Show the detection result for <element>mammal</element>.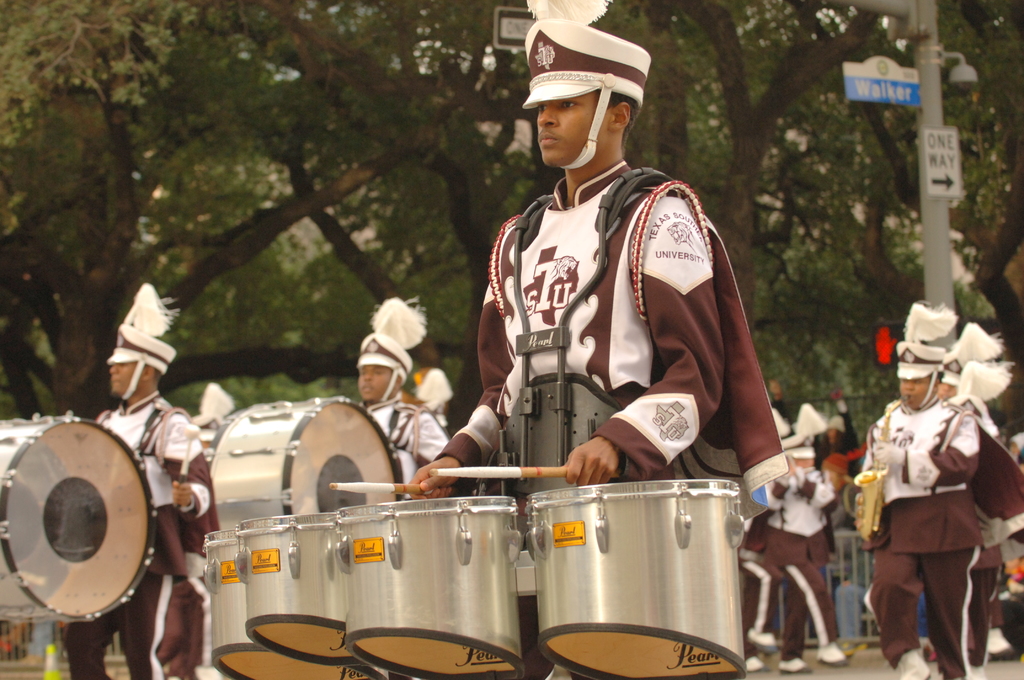
BBox(764, 403, 849, 663).
